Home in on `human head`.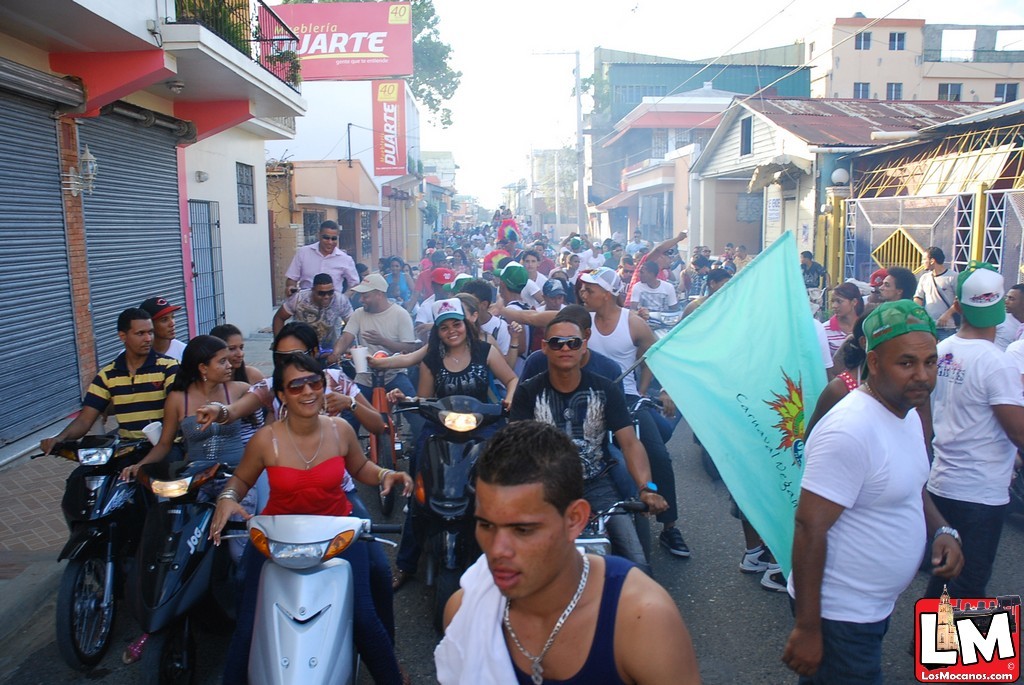
Homed in at <region>272, 353, 329, 418</region>.
